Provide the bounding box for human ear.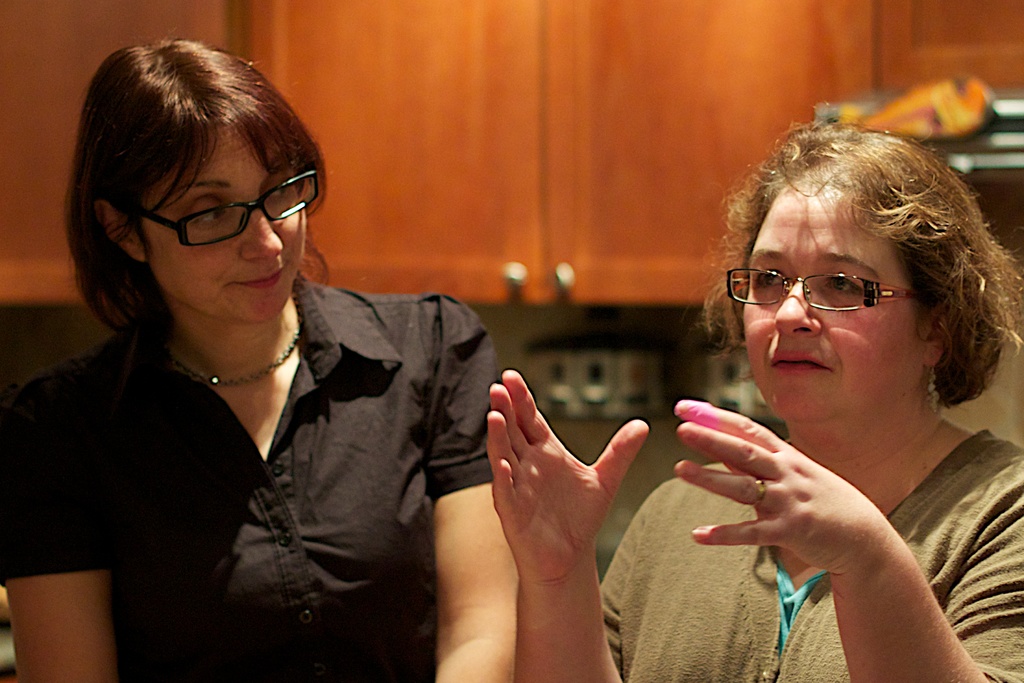
[924, 300, 950, 368].
